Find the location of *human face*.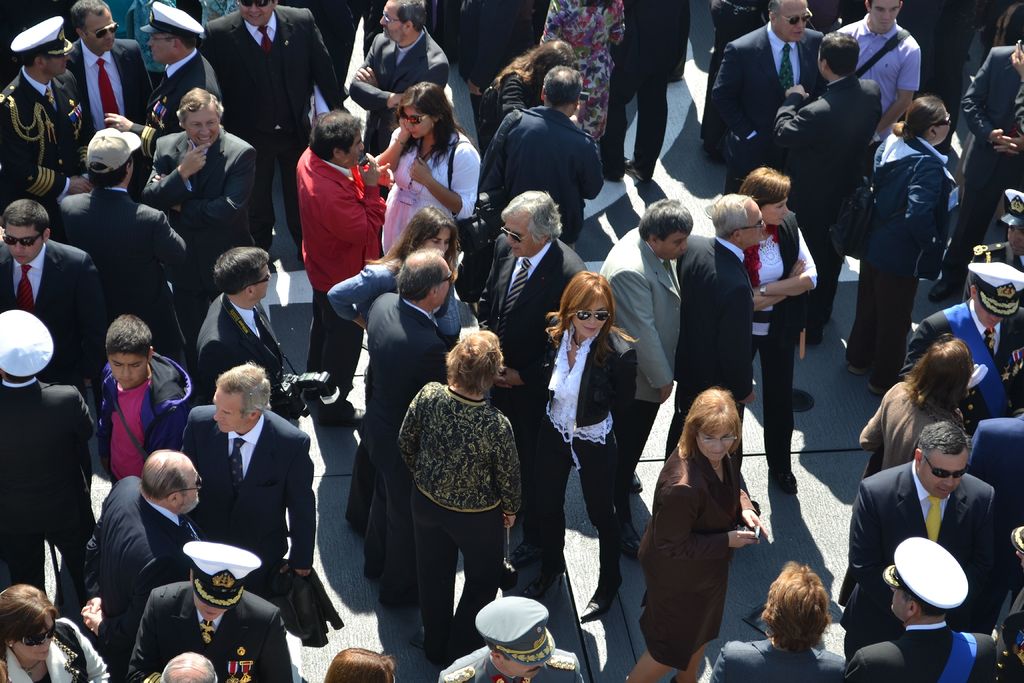
Location: <bbox>575, 294, 610, 336</bbox>.
